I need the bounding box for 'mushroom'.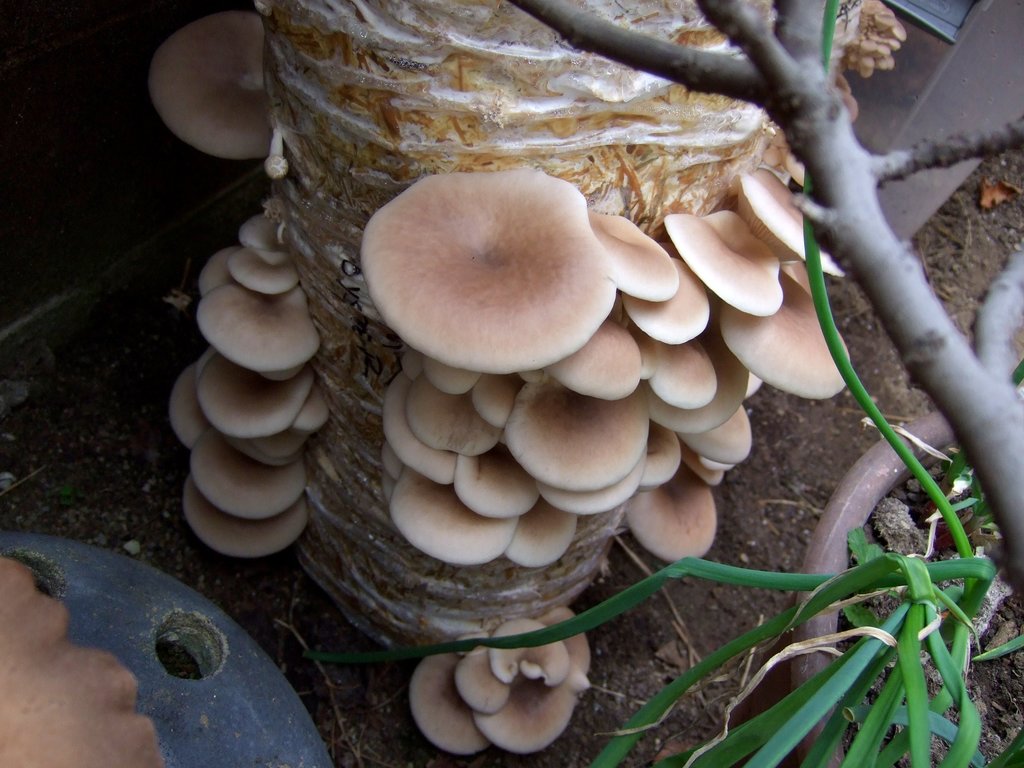
Here it is: (469,607,595,750).
